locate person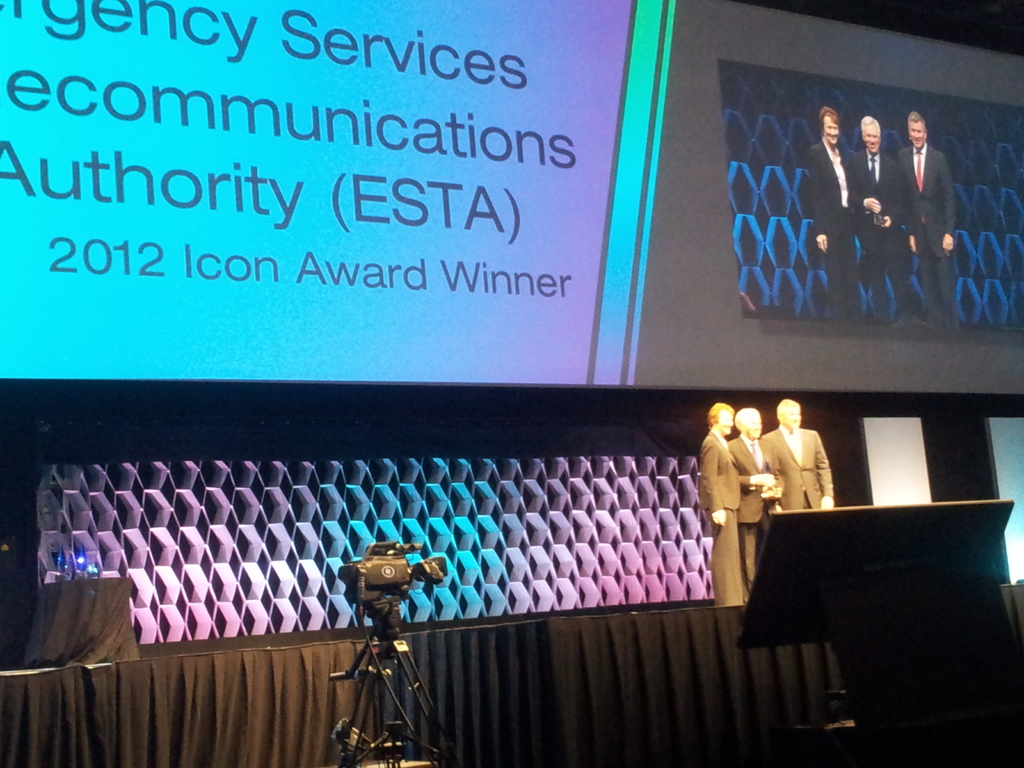
<bbox>847, 115, 922, 328</bbox>
